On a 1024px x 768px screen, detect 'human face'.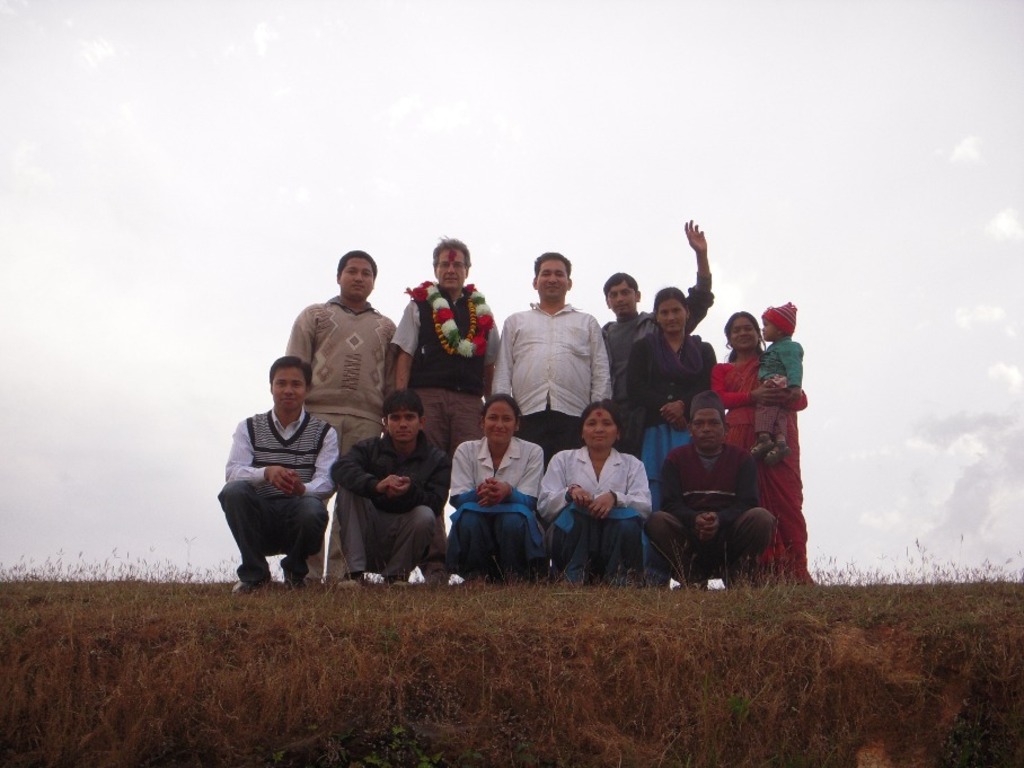
(x1=533, y1=259, x2=567, y2=295).
